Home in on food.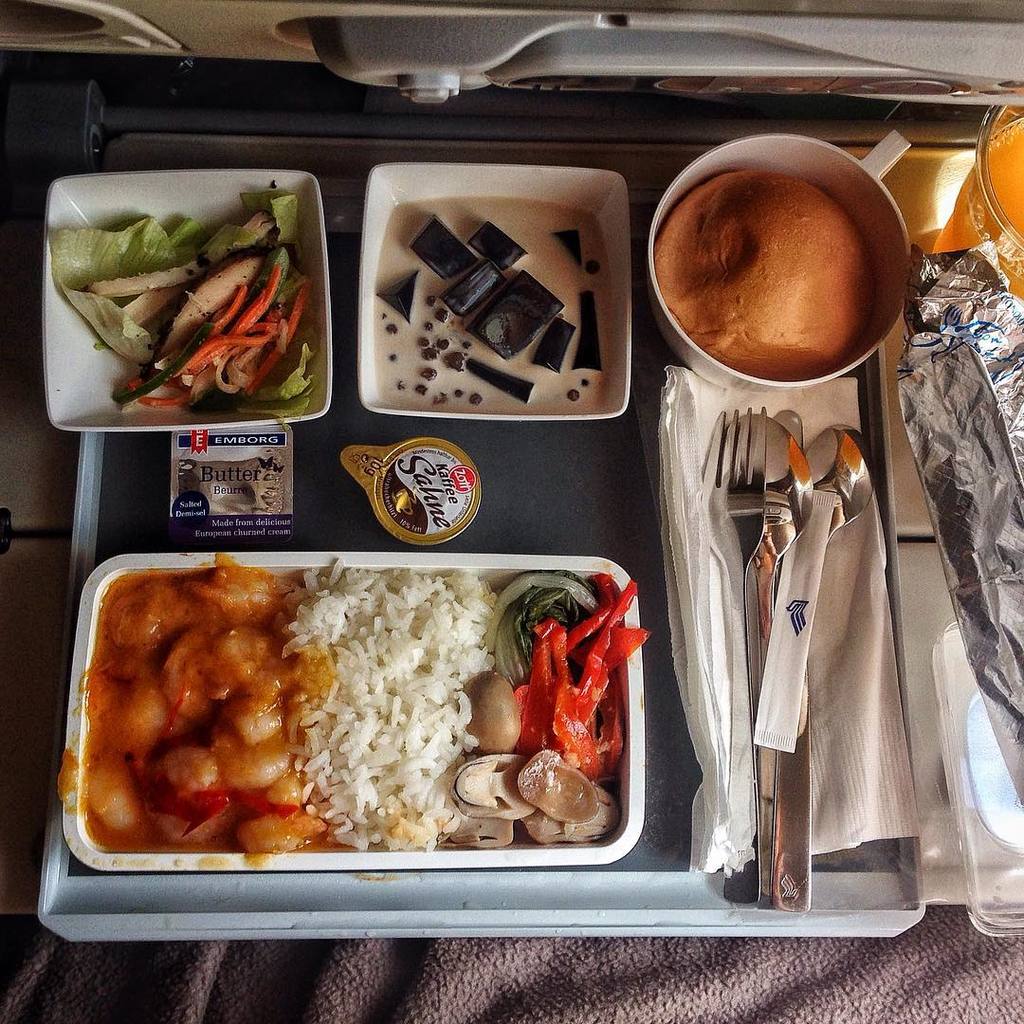
Homed in at box=[654, 171, 883, 383].
